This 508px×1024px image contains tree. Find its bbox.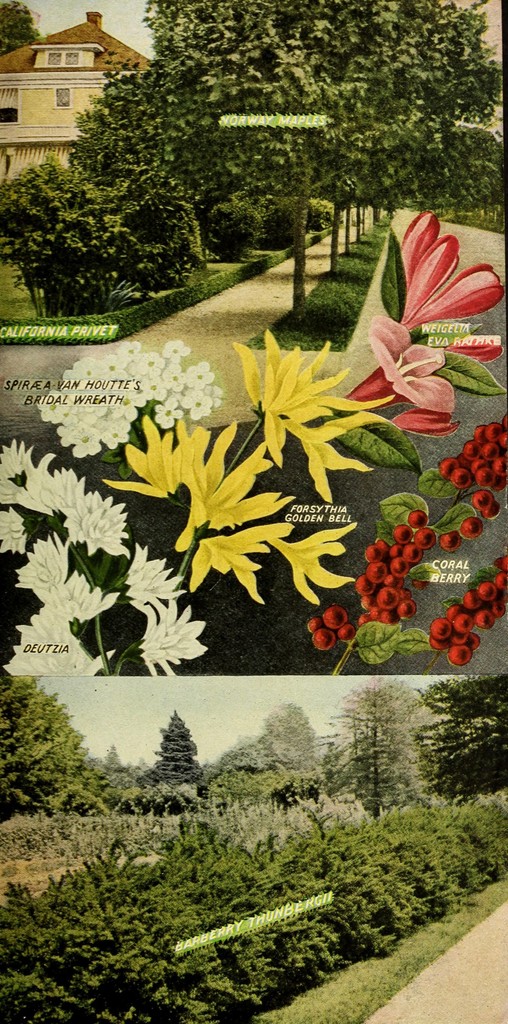
(397, 116, 507, 218).
